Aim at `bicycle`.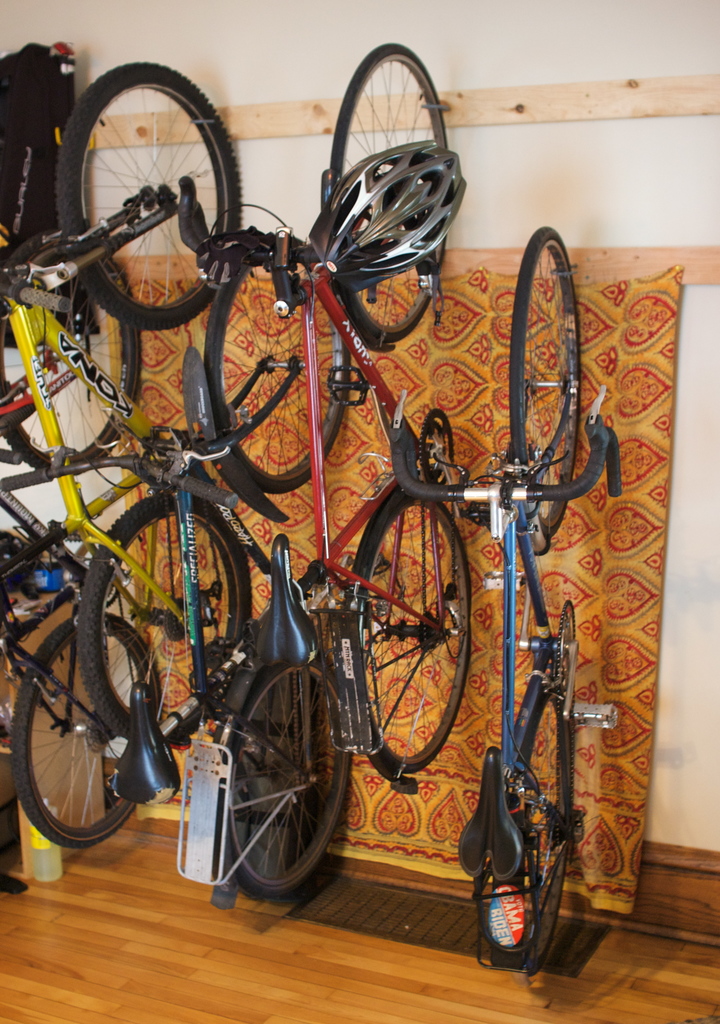
Aimed at box(0, 225, 158, 853).
